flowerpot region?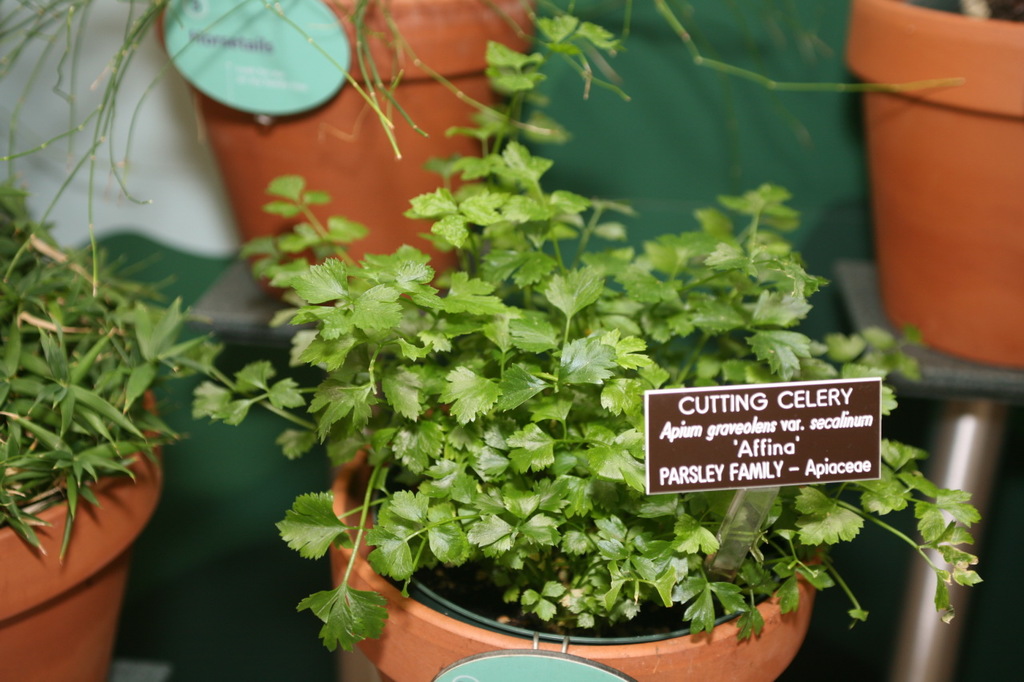
crop(156, 0, 540, 303)
